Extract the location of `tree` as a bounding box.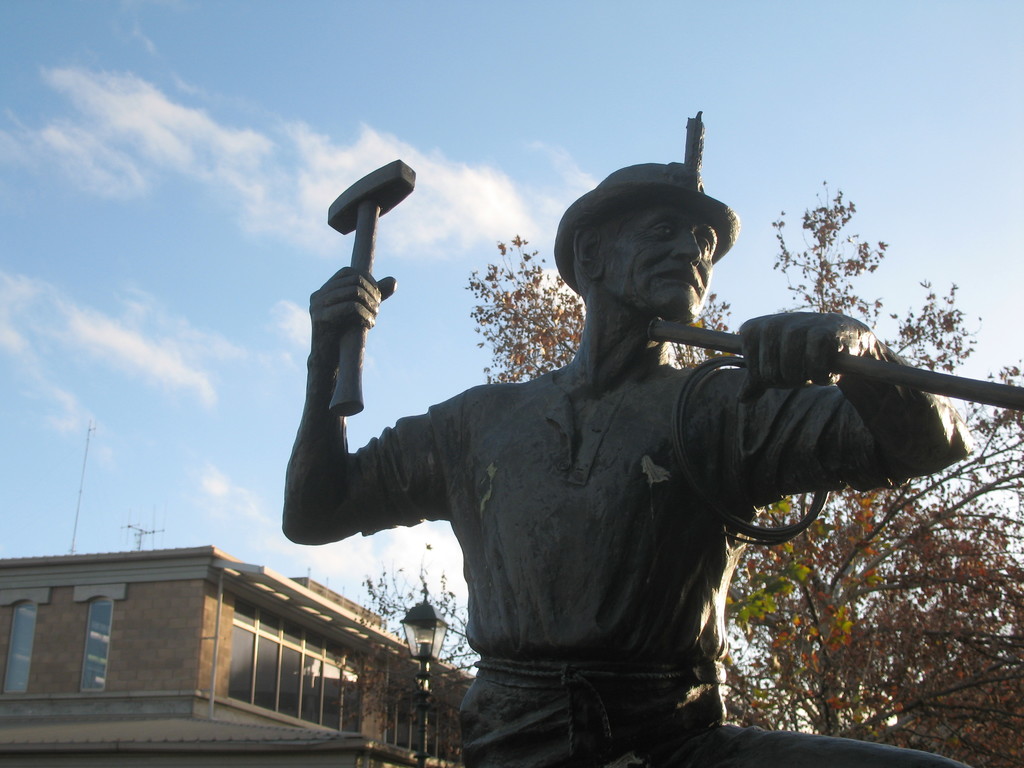
x1=333 y1=532 x2=506 y2=767.
